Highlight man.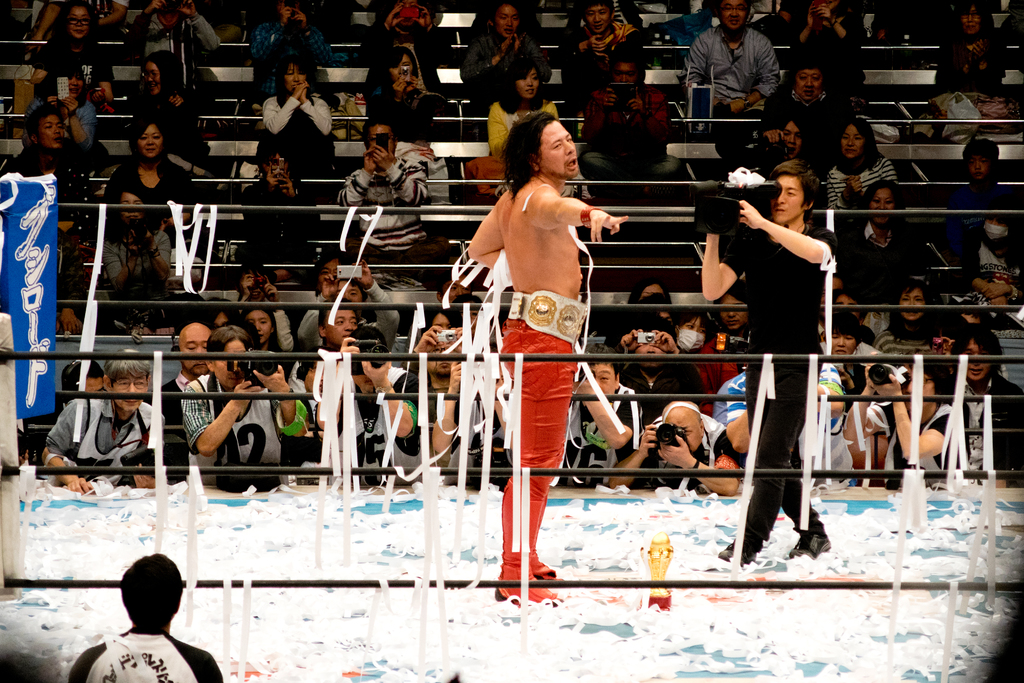
Highlighted region: [945,324,1023,484].
